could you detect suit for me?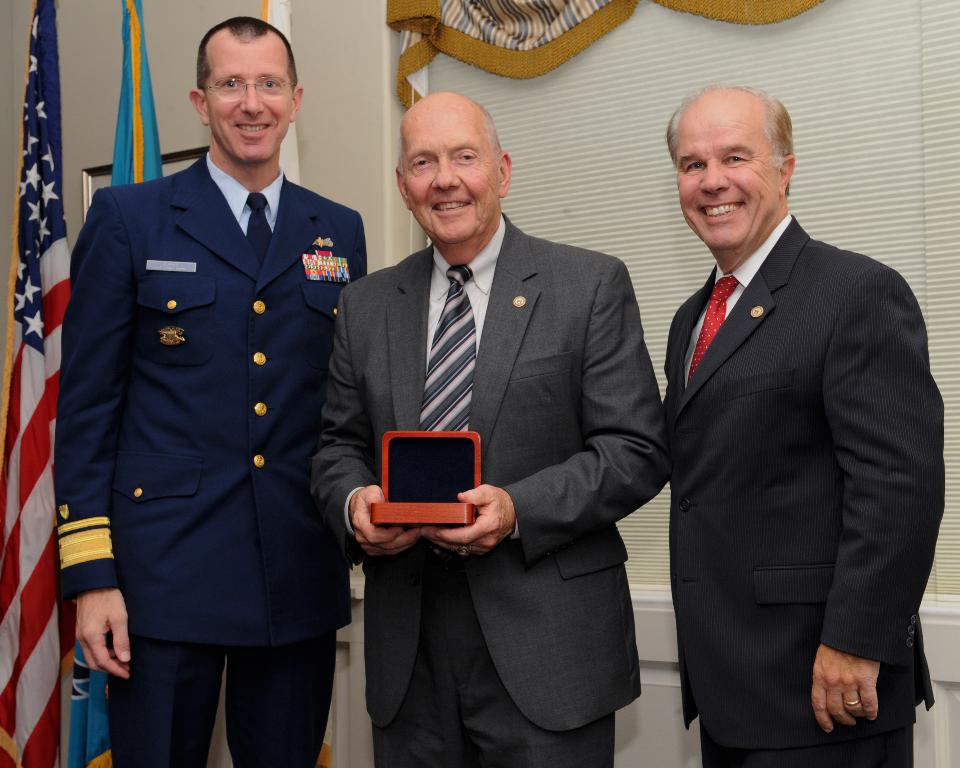
Detection result: Rect(60, 17, 350, 764).
